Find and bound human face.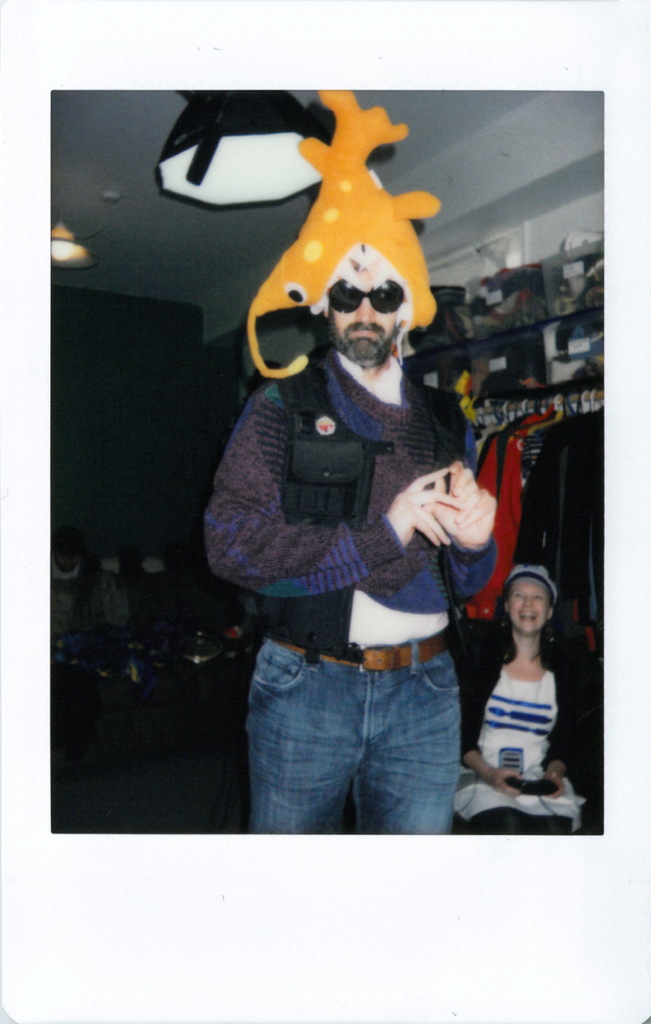
Bound: <region>328, 269, 403, 358</region>.
